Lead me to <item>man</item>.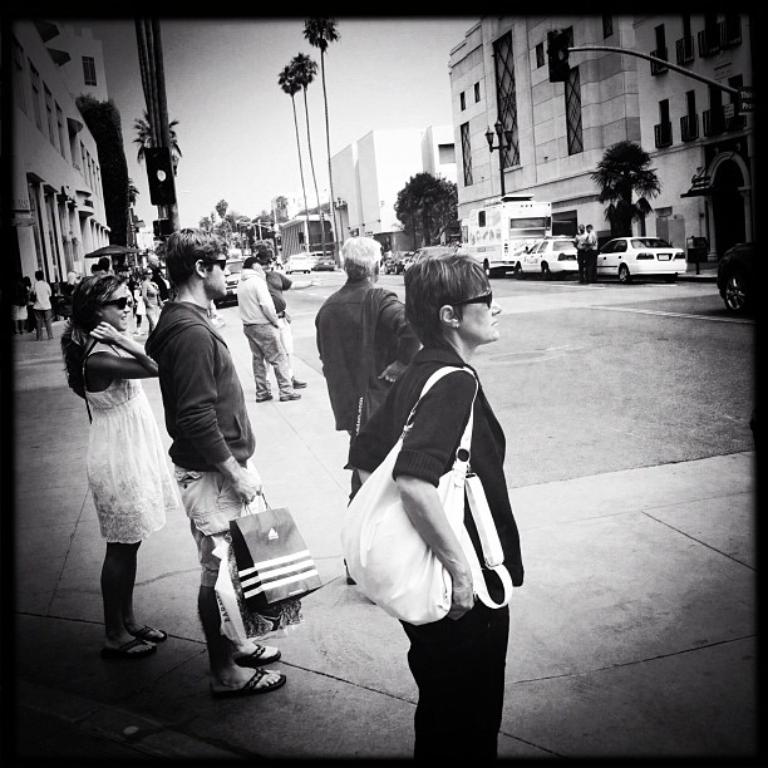
Lead to x1=319, y1=236, x2=420, y2=601.
